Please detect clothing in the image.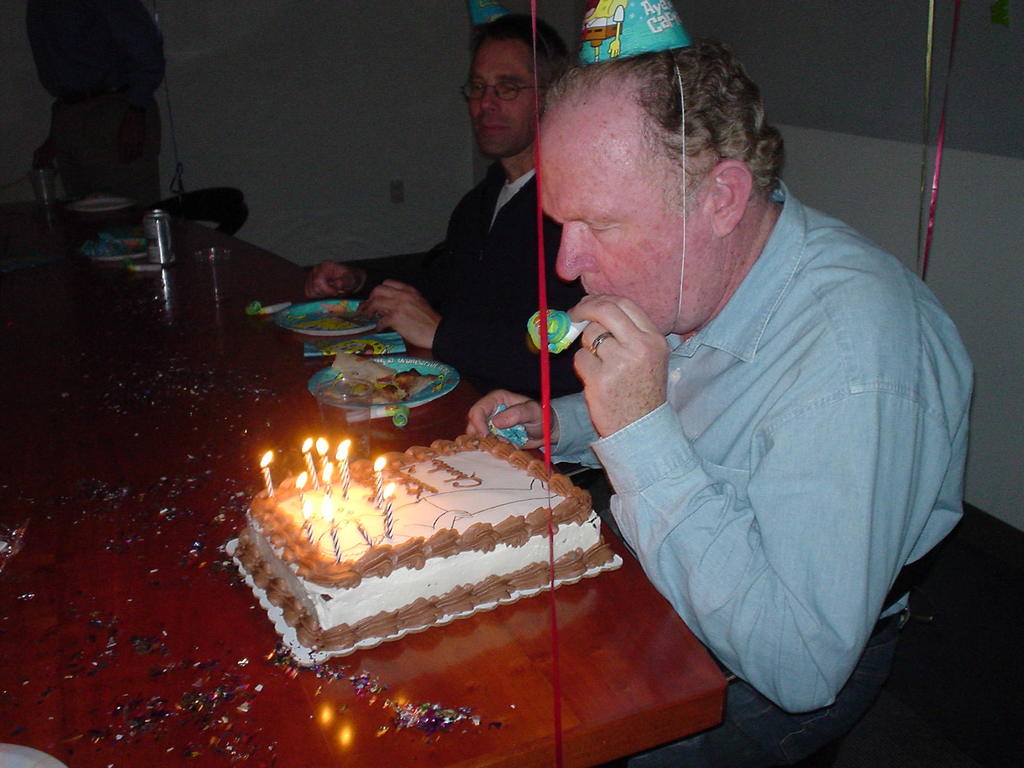
[x1=354, y1=160, x2=583, y2=399].
